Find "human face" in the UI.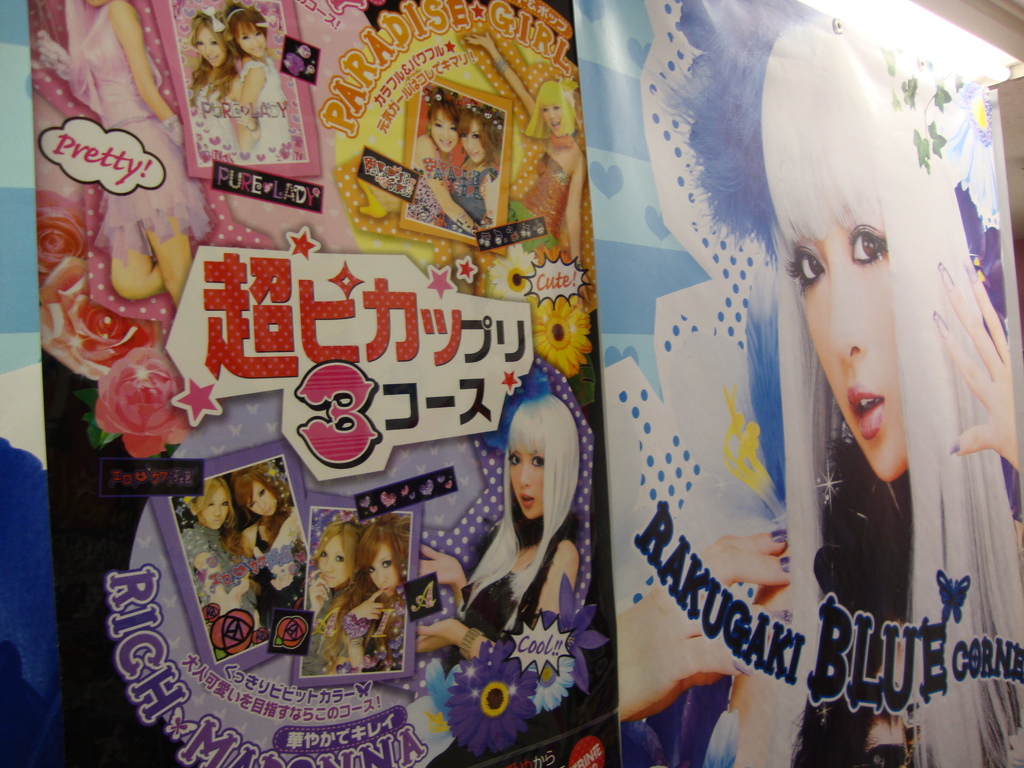
UI element at locate(784, 224, 888, 486).
